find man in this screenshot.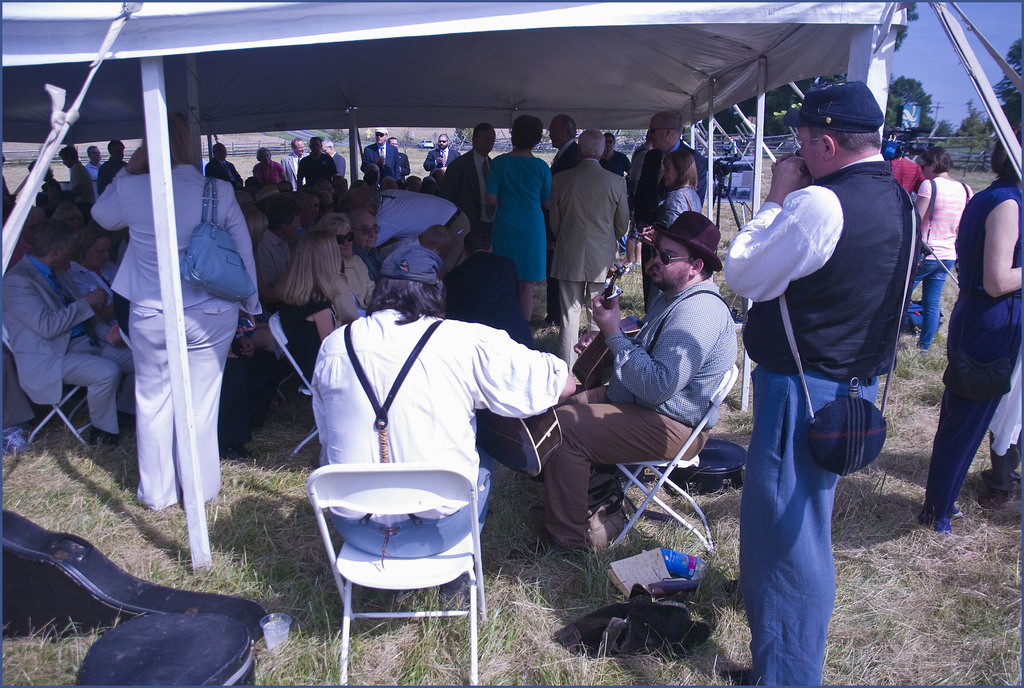
The bounding box for man is 360/181/473/249.
